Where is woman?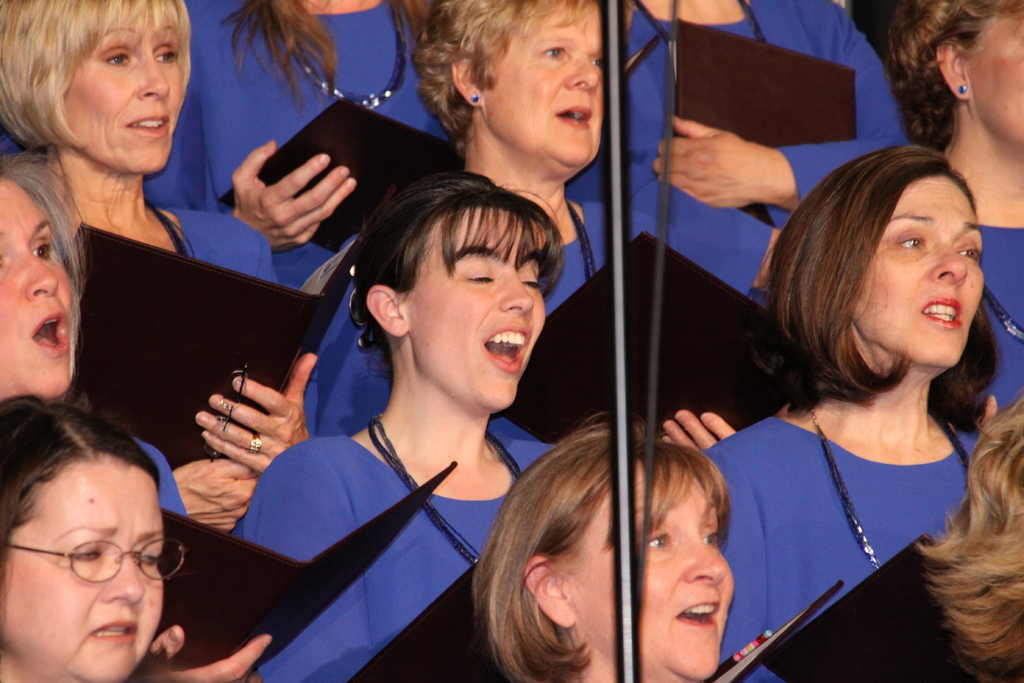
<box>0,0,320,532</box>.
